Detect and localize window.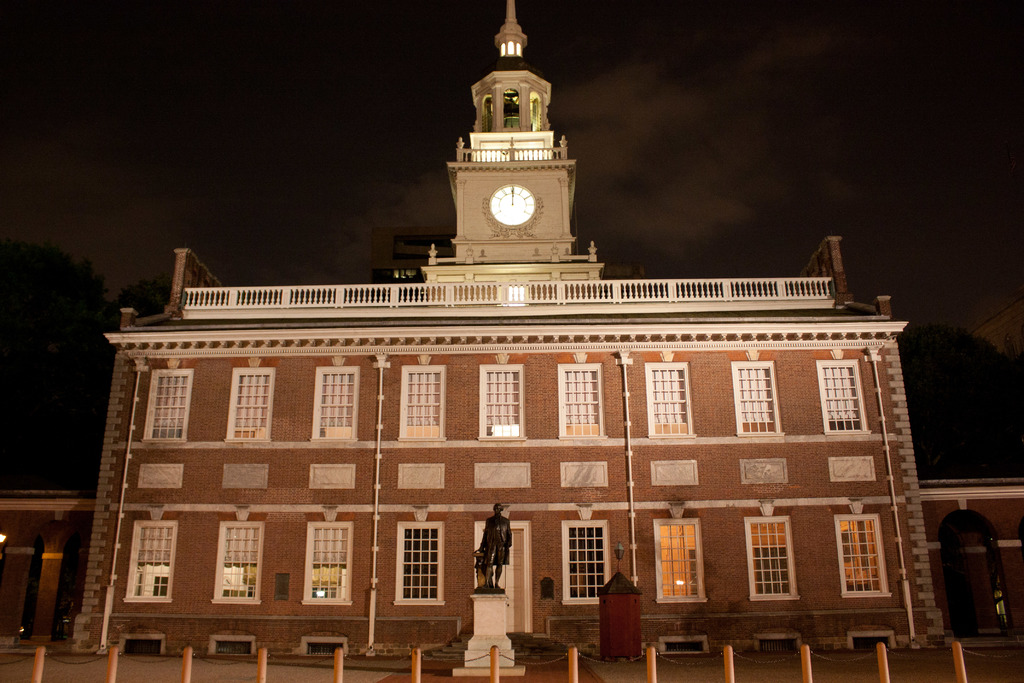
Localized at left=848, top=630, right=898, bottom=651.
